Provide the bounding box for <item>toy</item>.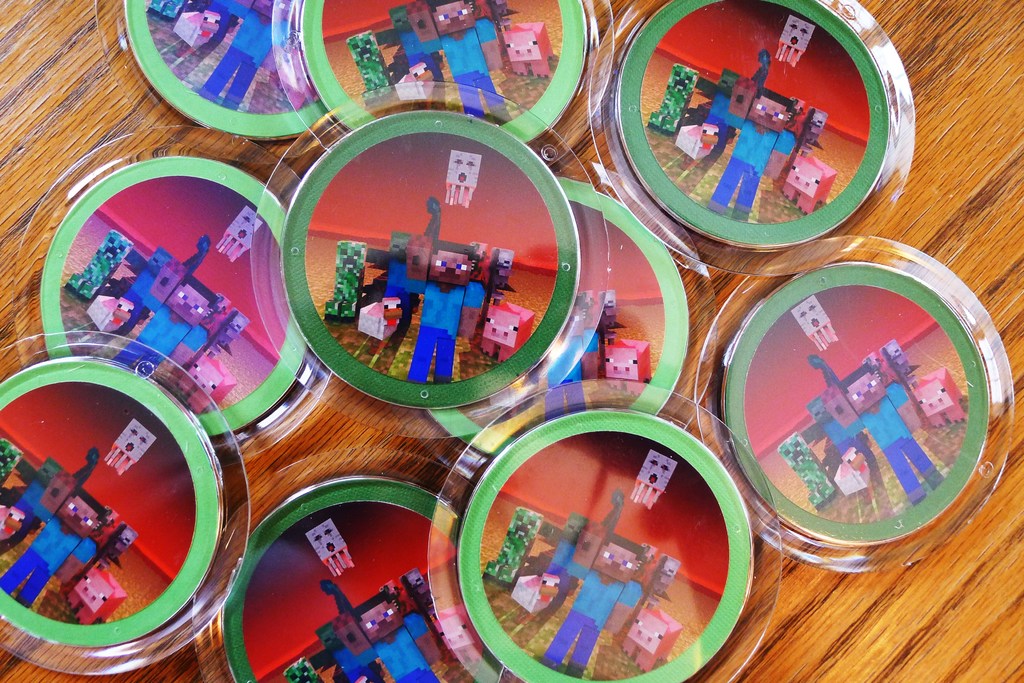
rect(774, 430, 840, 511).
